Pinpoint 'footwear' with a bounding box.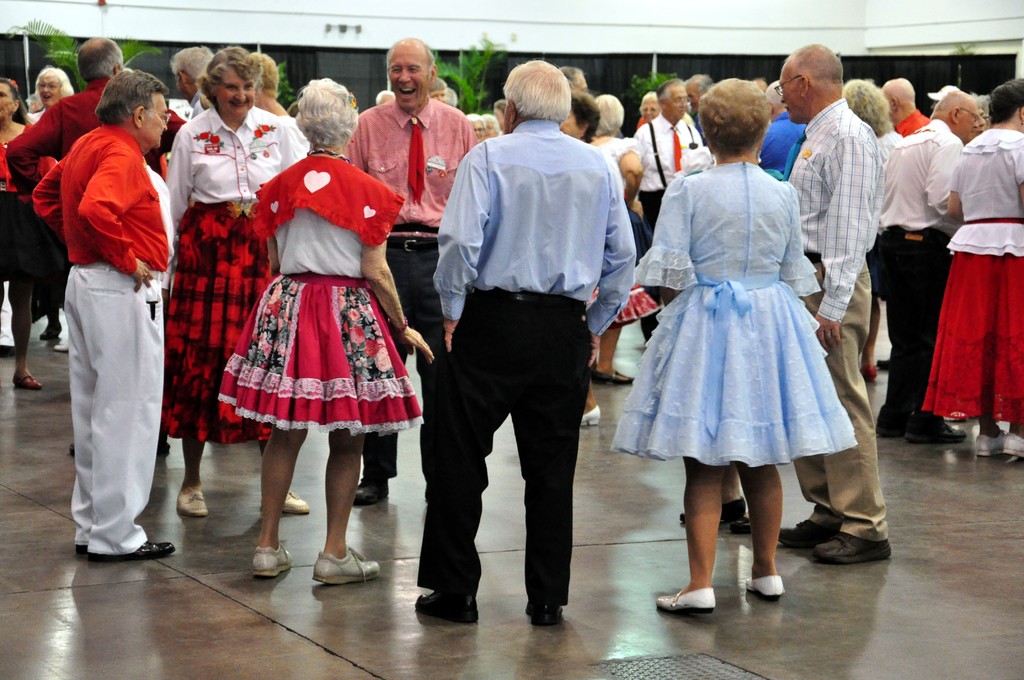
Rect(861, 363, 877, 384).
